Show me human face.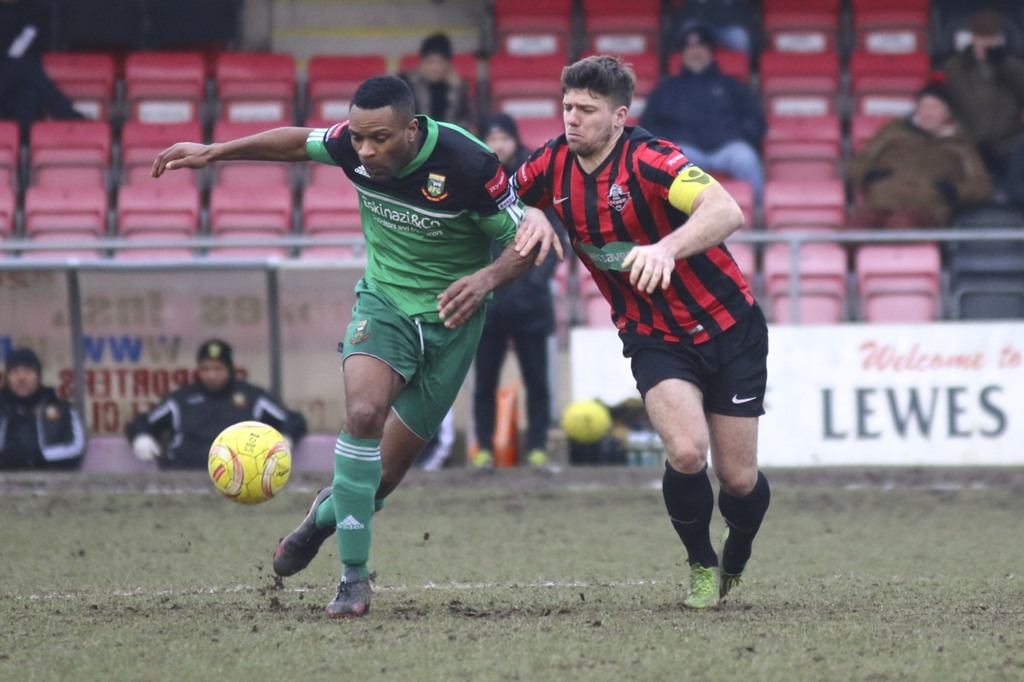
human face is here: locate(484, 133, 513, 156).
